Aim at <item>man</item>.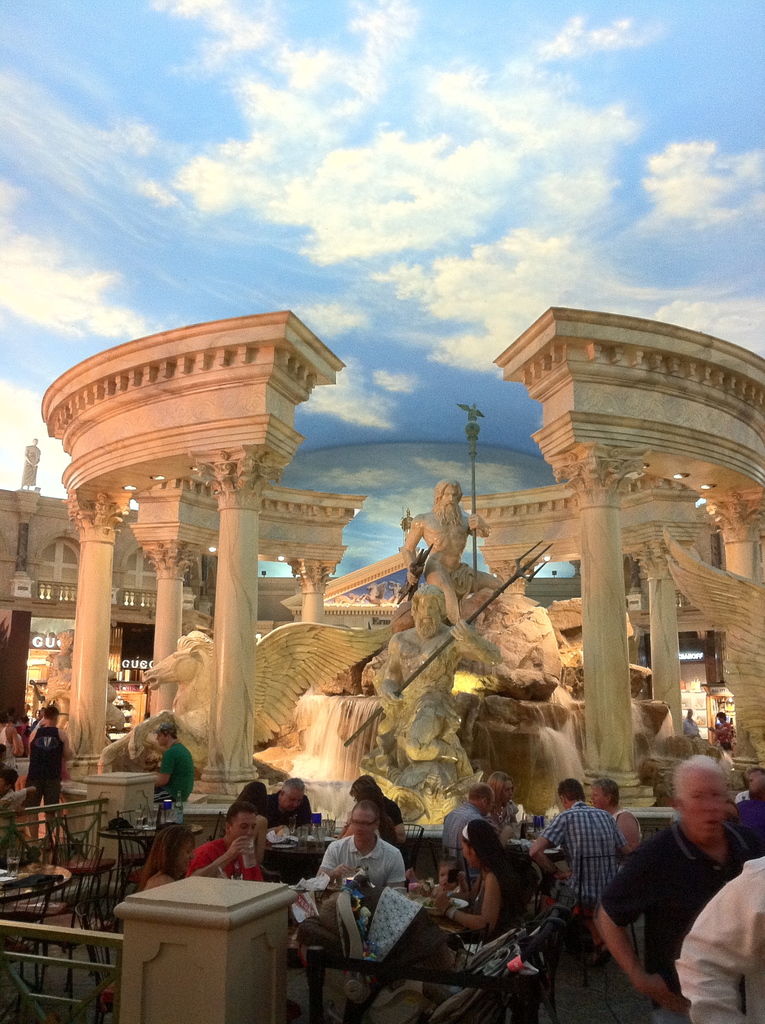
Aimed at bbox=[593, 749, 752, 1018].
